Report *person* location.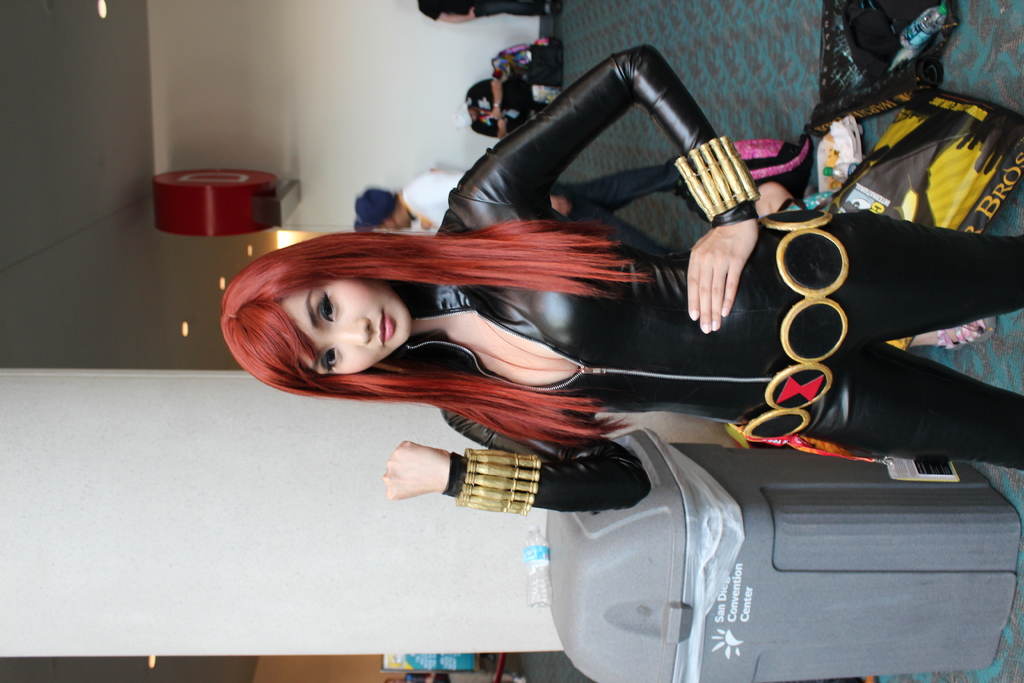
Report: crop(413, 0, 559, 22).
